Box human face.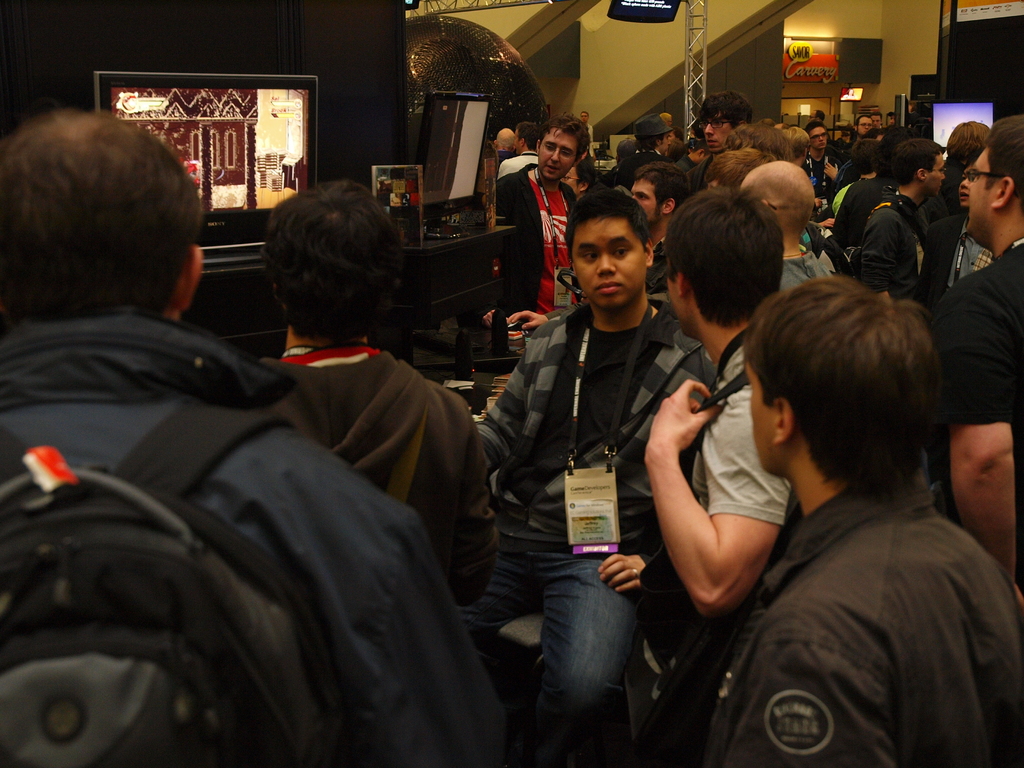
rect(702, 111, 735, 152).
